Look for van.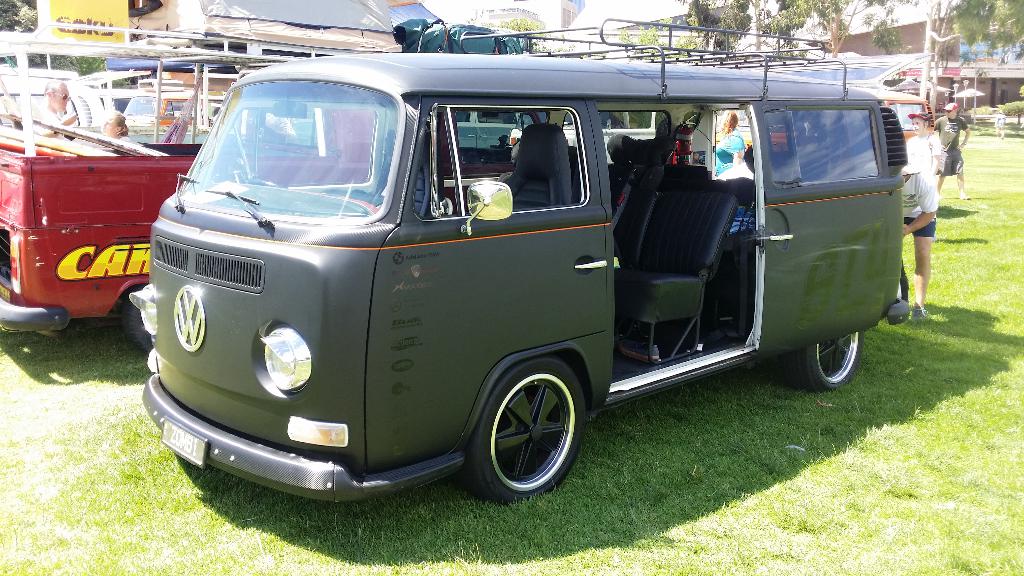
Found: x1=0 y1=0 x2=527 y2=353.
